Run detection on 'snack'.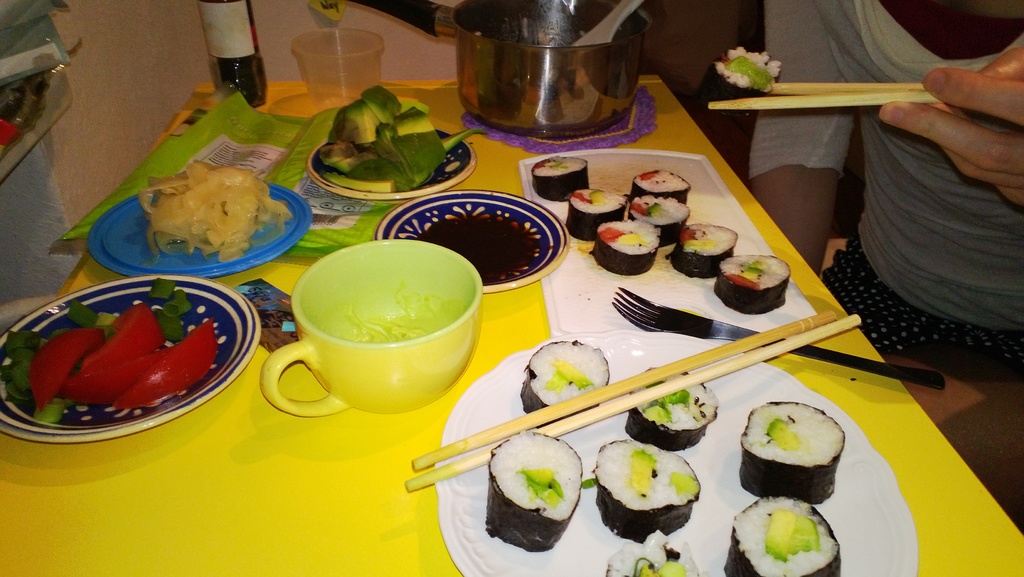
Result: 559 187 630 240.
